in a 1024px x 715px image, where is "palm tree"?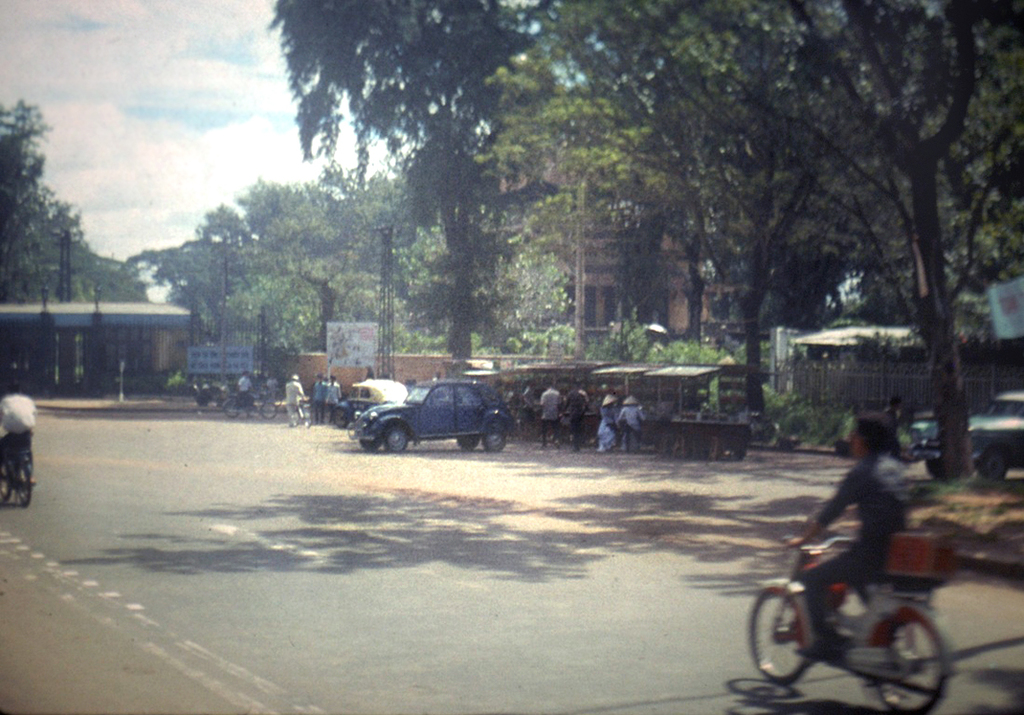
locate(826, 0, 1009, 473).
